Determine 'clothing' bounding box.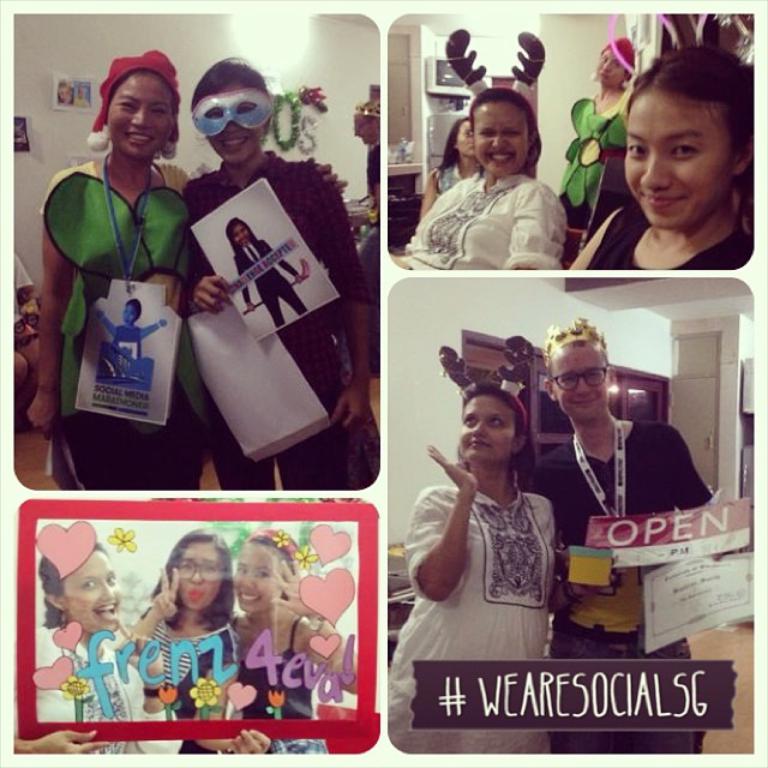
Determined: {"left": 412, "top": 479, "right": 557, "bottom": 761}.
